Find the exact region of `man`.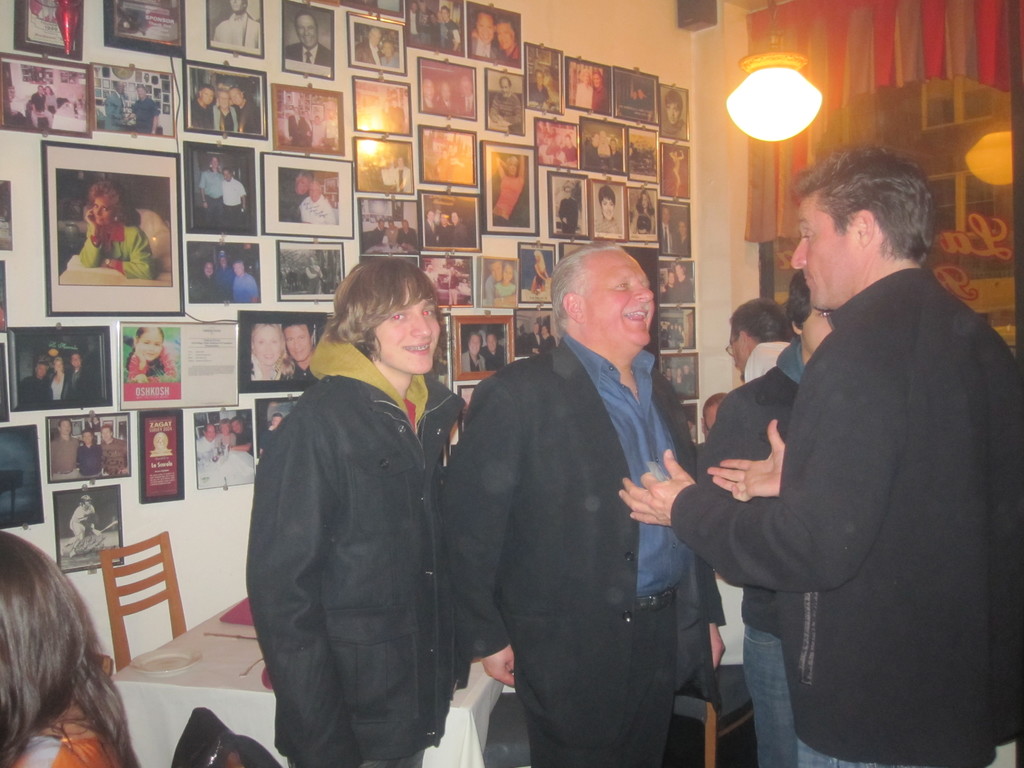
Exact region: [273,172,312,223].
